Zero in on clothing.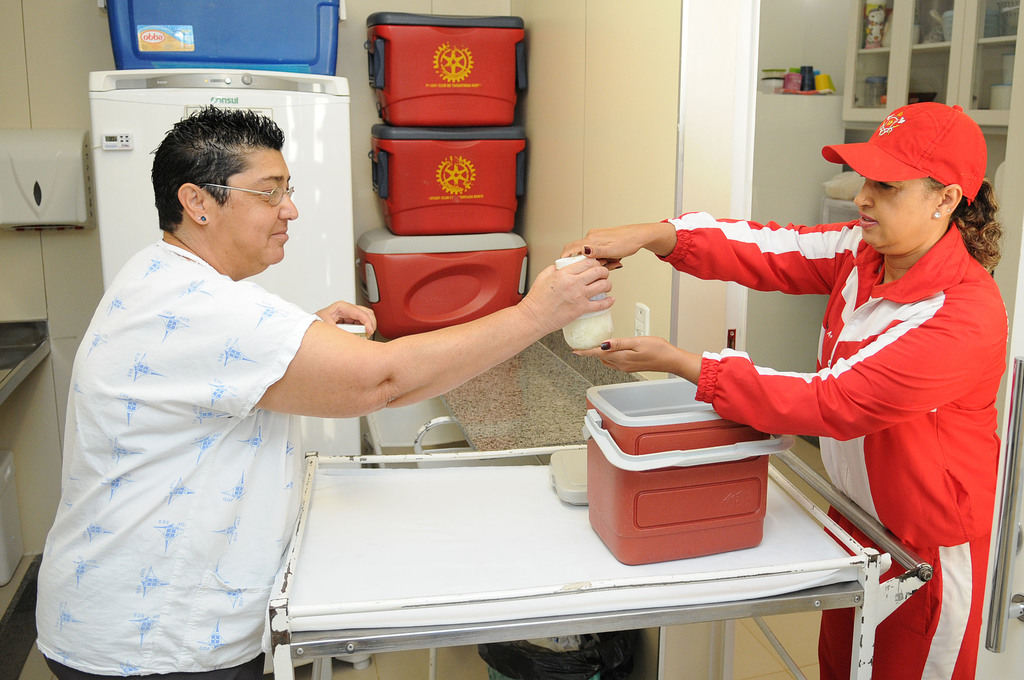
Zeroed in: rect(35, 194, 380, 645).
